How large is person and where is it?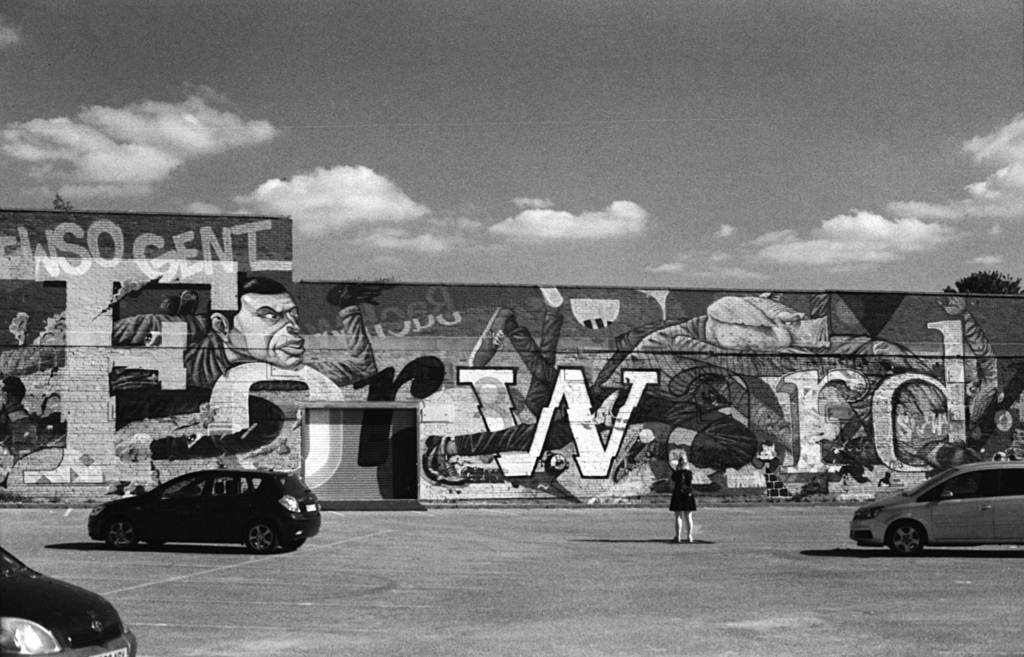
Bounding box: <box>669,448,698,544</box>.
